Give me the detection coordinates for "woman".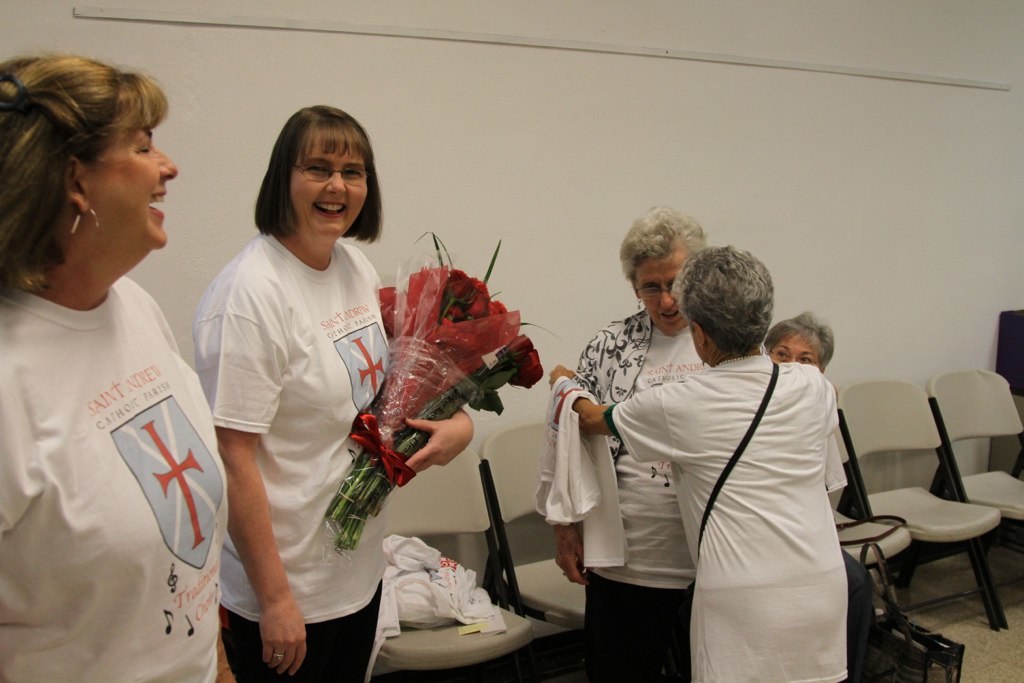
detection(752, 304, 844, 494).
